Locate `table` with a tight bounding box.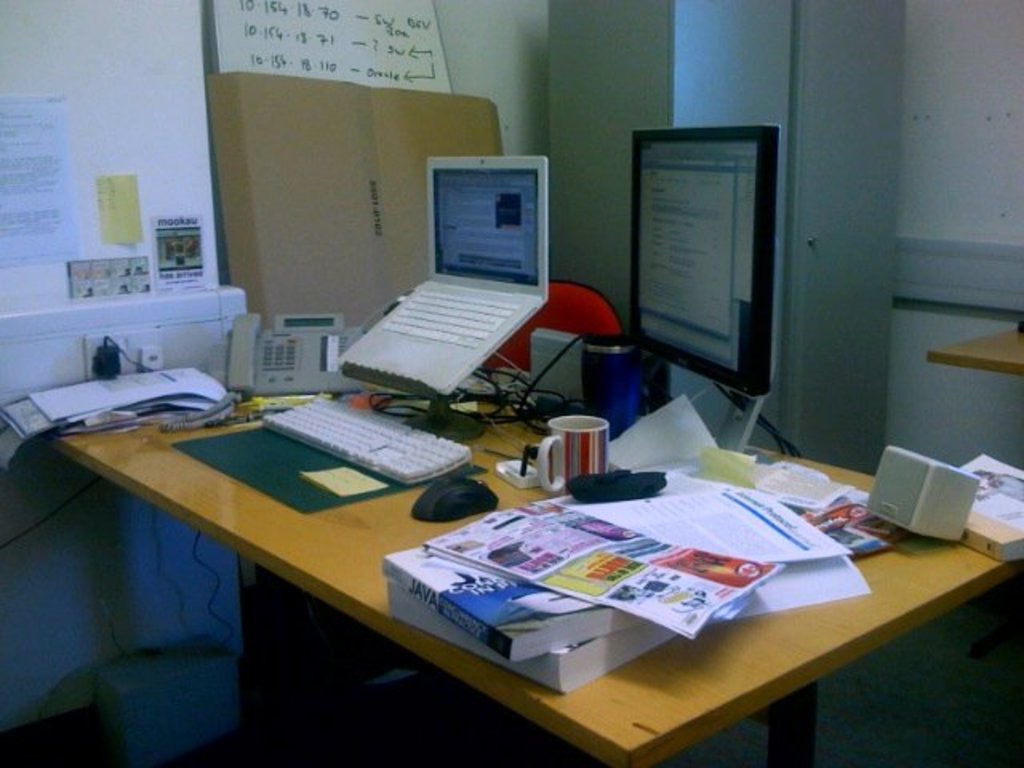
{"left": 926, "top": 326, "right": 1022, "bottom": 381}.
